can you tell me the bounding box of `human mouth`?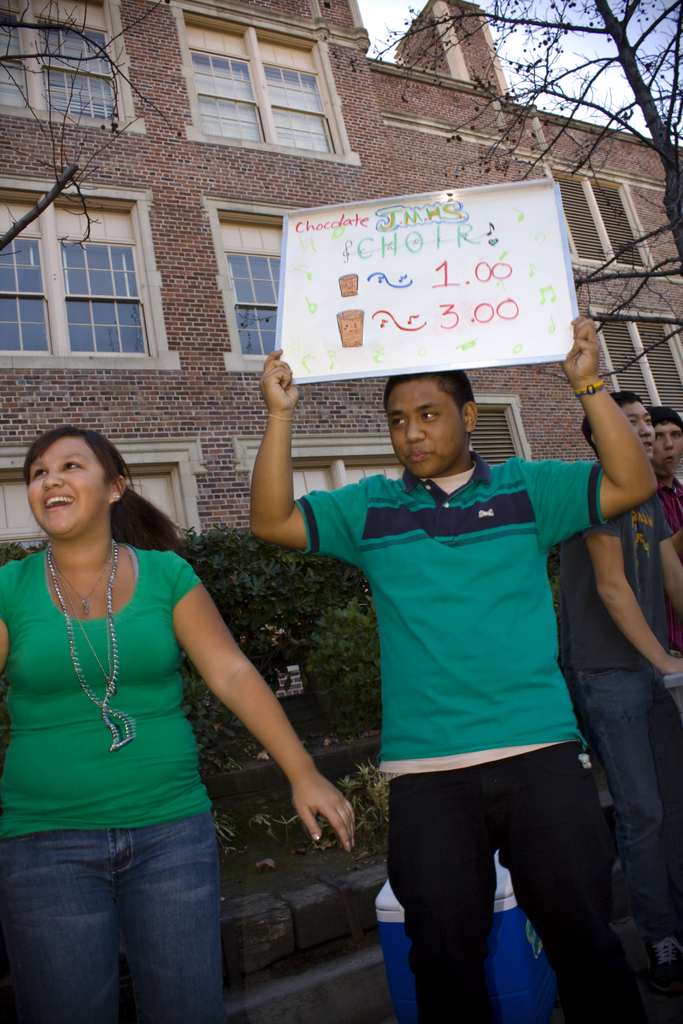
<bbox>638, 436, 659, 447</bbox>.
